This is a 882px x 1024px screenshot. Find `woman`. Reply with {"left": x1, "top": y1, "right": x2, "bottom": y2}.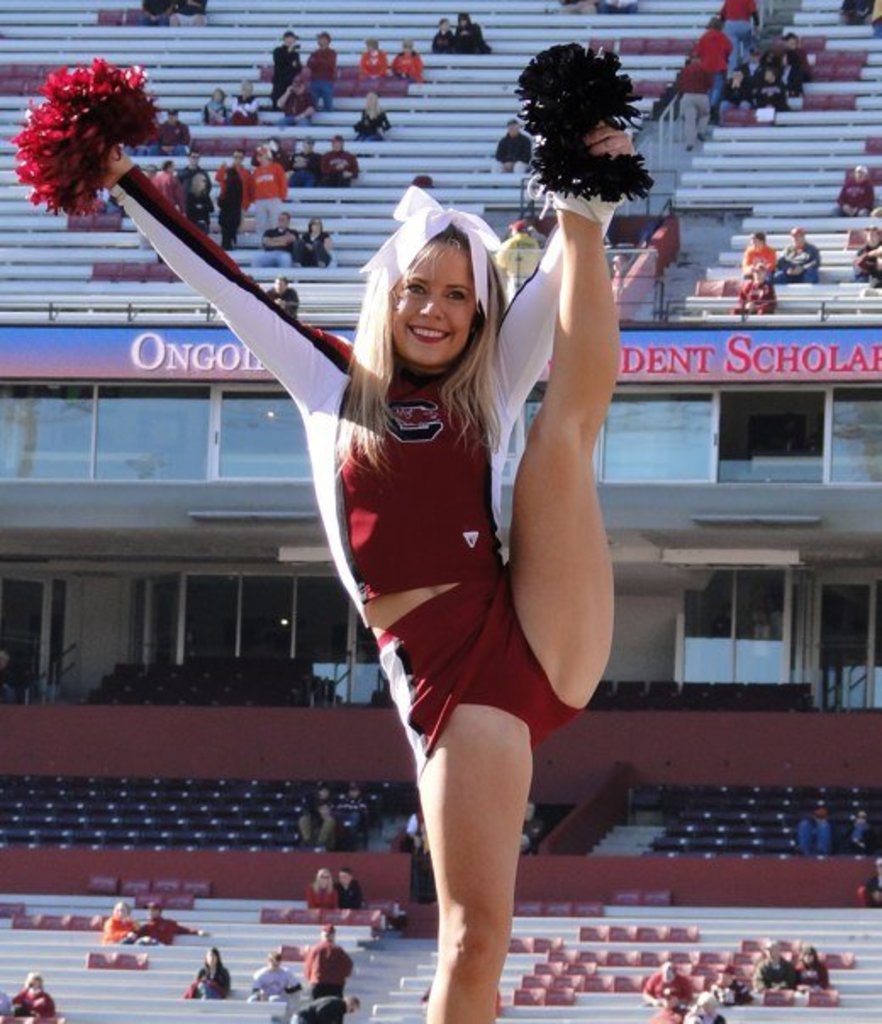
{"left": 841, "top": 812, "right": 880, "bottom": 858}.
